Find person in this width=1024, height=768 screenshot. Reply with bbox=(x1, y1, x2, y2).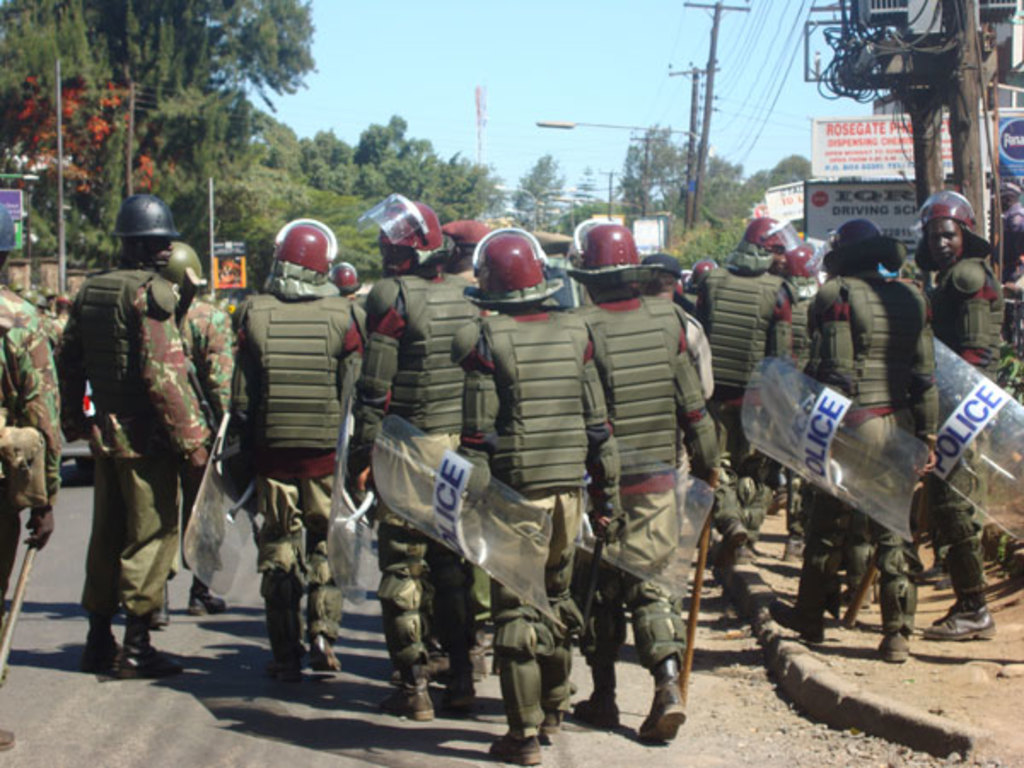
bbox=(689, 200, 795, 553).
